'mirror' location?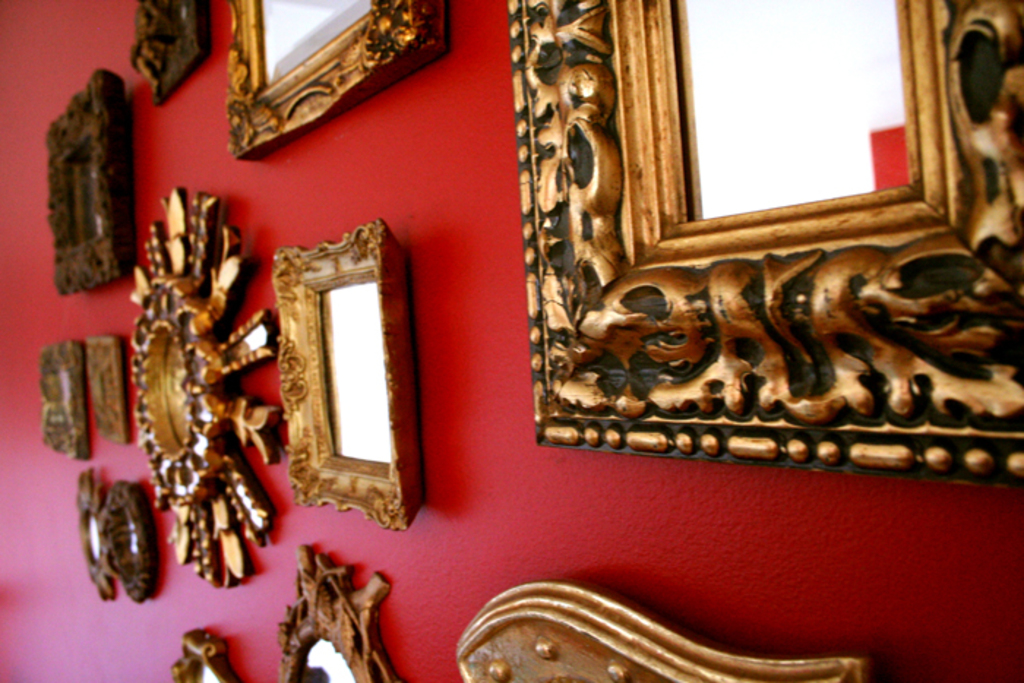
{"x1": 161, "y1": 342, "x2": 193, "y2": 446}
